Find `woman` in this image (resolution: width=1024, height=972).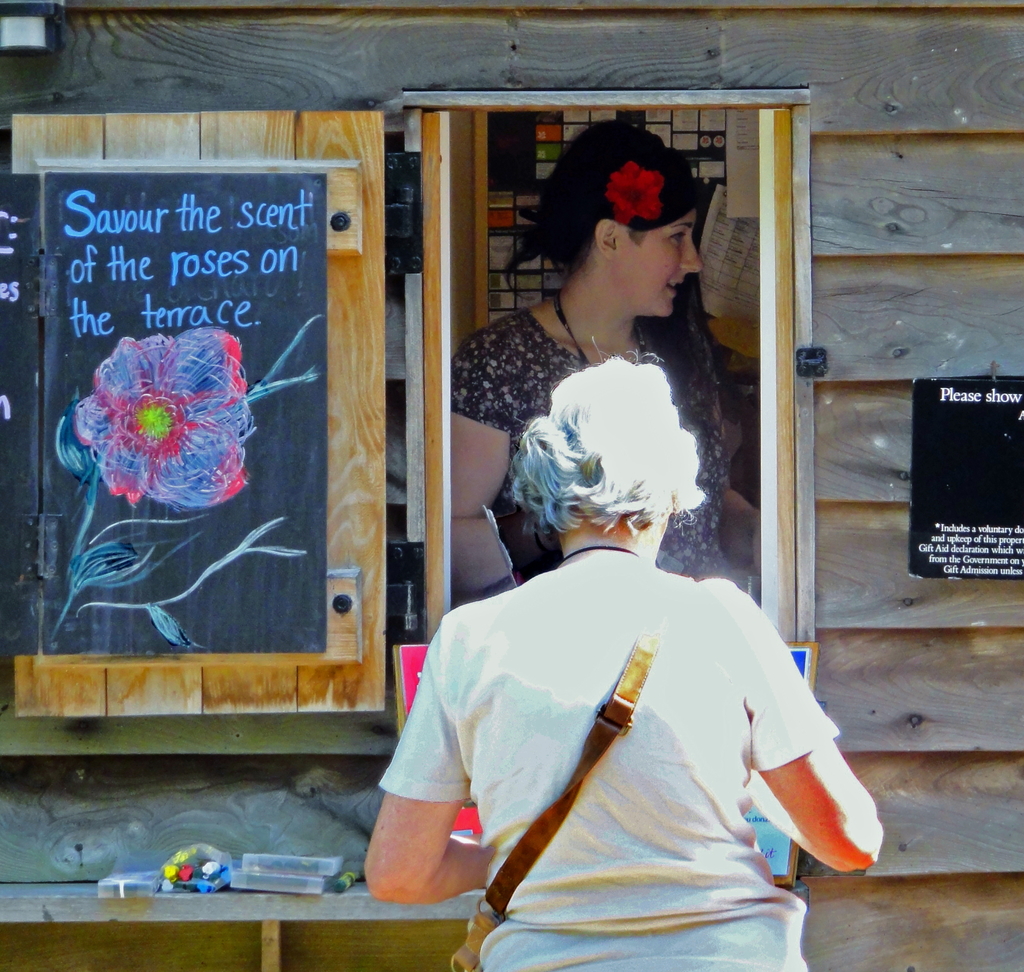
(x1=365, y1=351, x2=884, y2=971).
